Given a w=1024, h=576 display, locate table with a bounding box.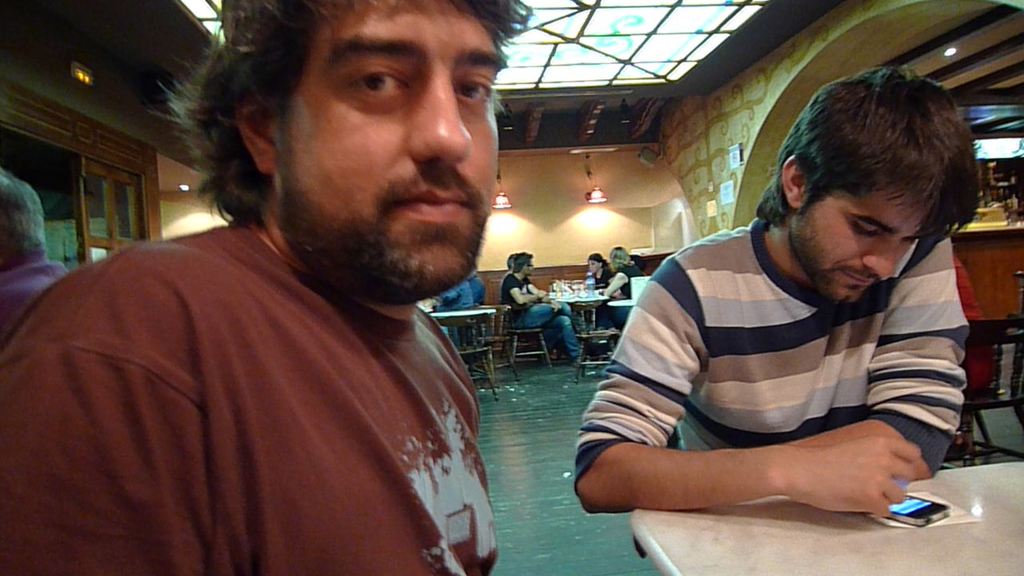
Located: <region>556, 290, 605, 374</region>.
